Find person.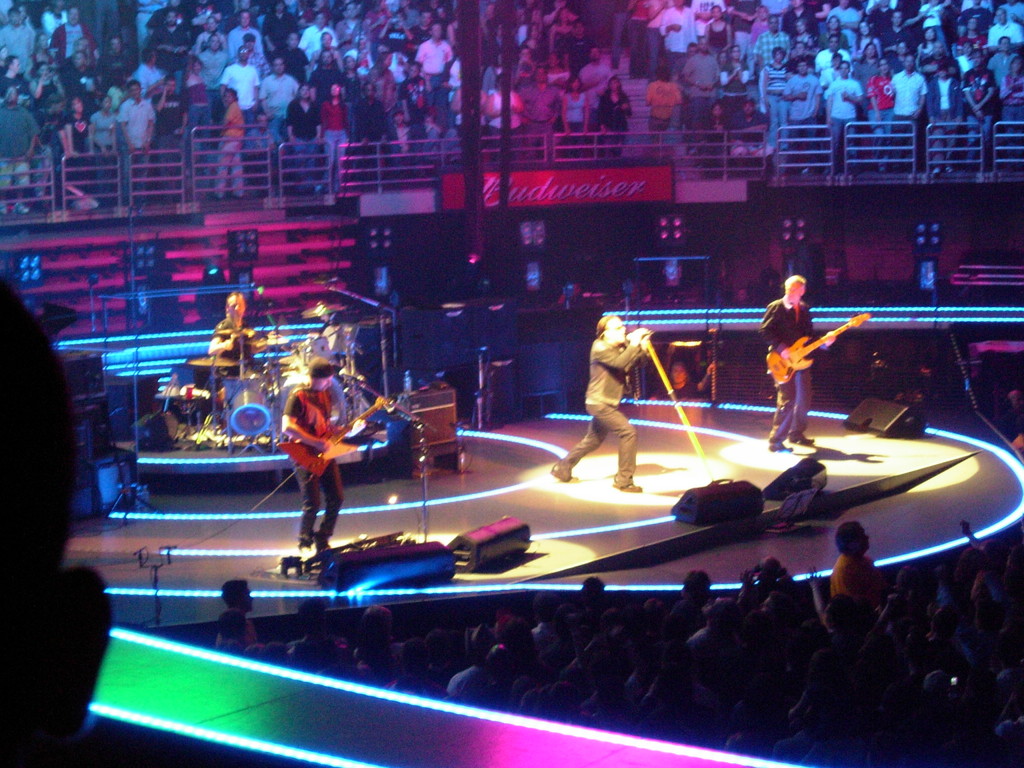
rect(820, 16, 852, 56).
